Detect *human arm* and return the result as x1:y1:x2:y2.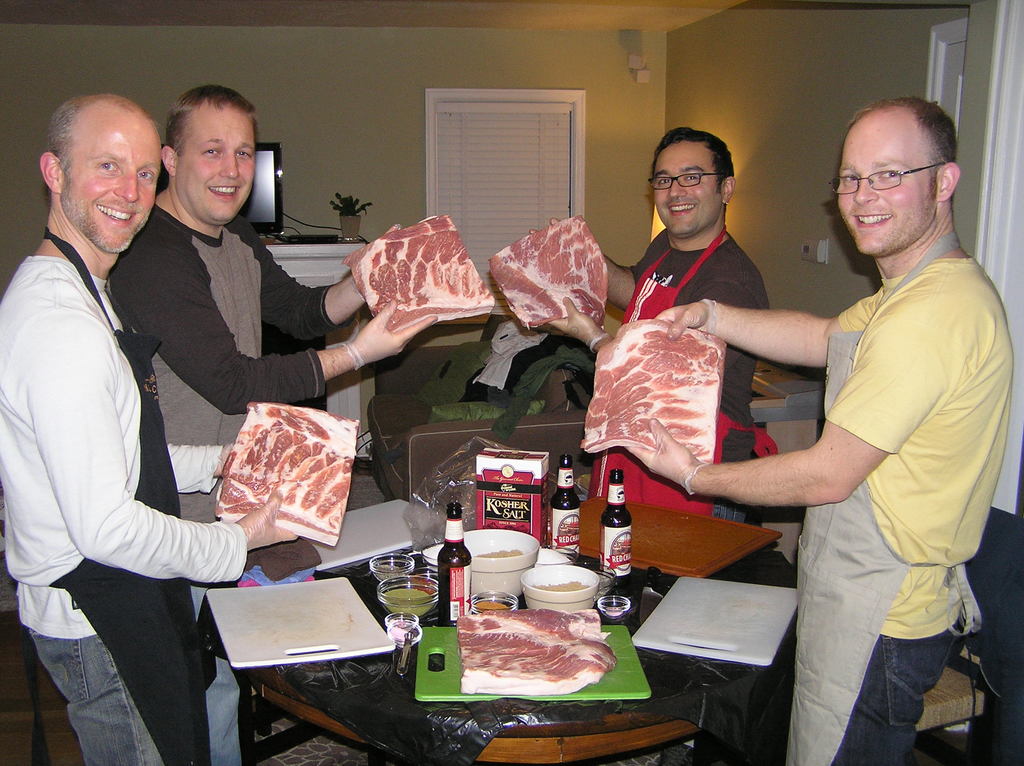
31:347:292:541.
